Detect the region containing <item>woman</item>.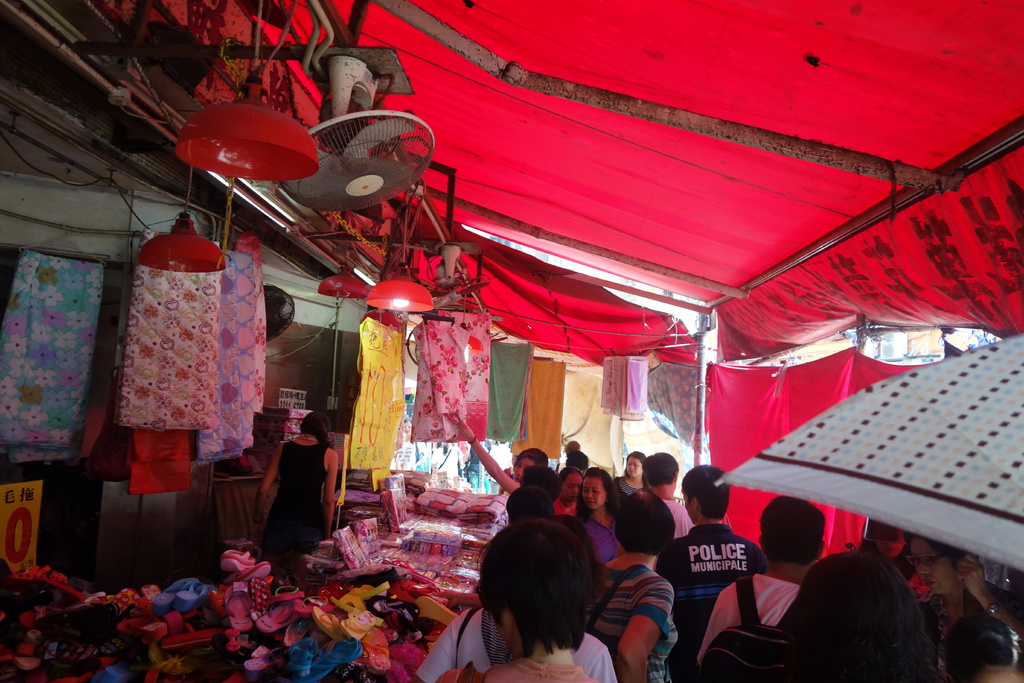
[899,528,1023,680].
